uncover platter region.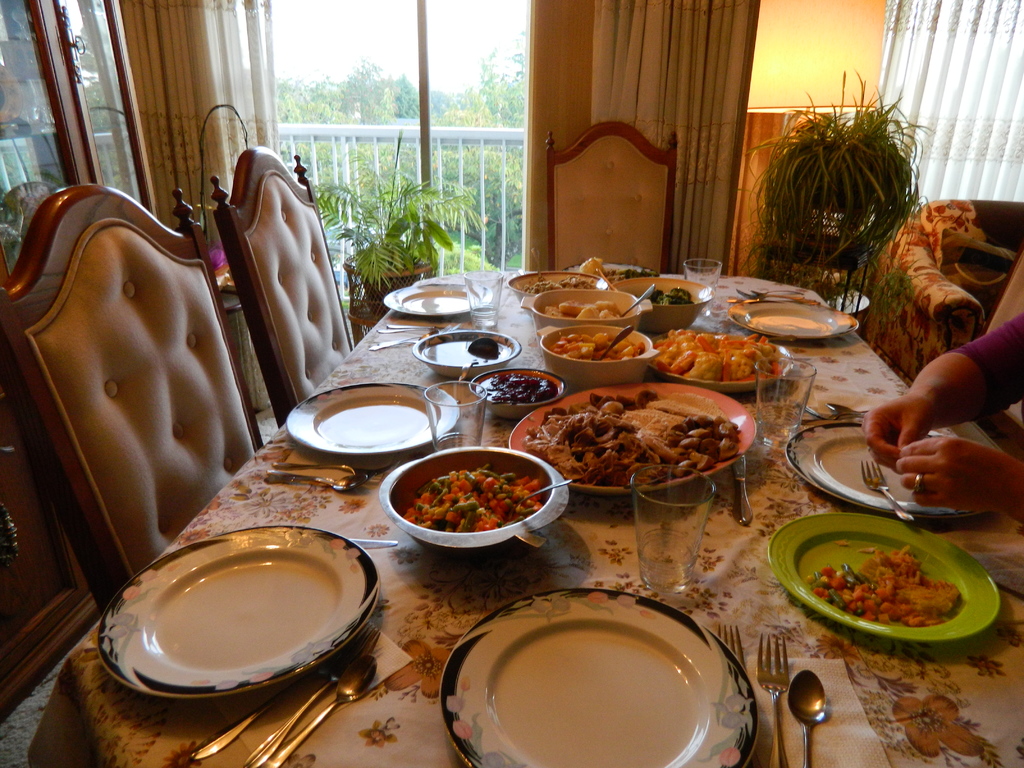
Uncovered: 284:383:456:455.
